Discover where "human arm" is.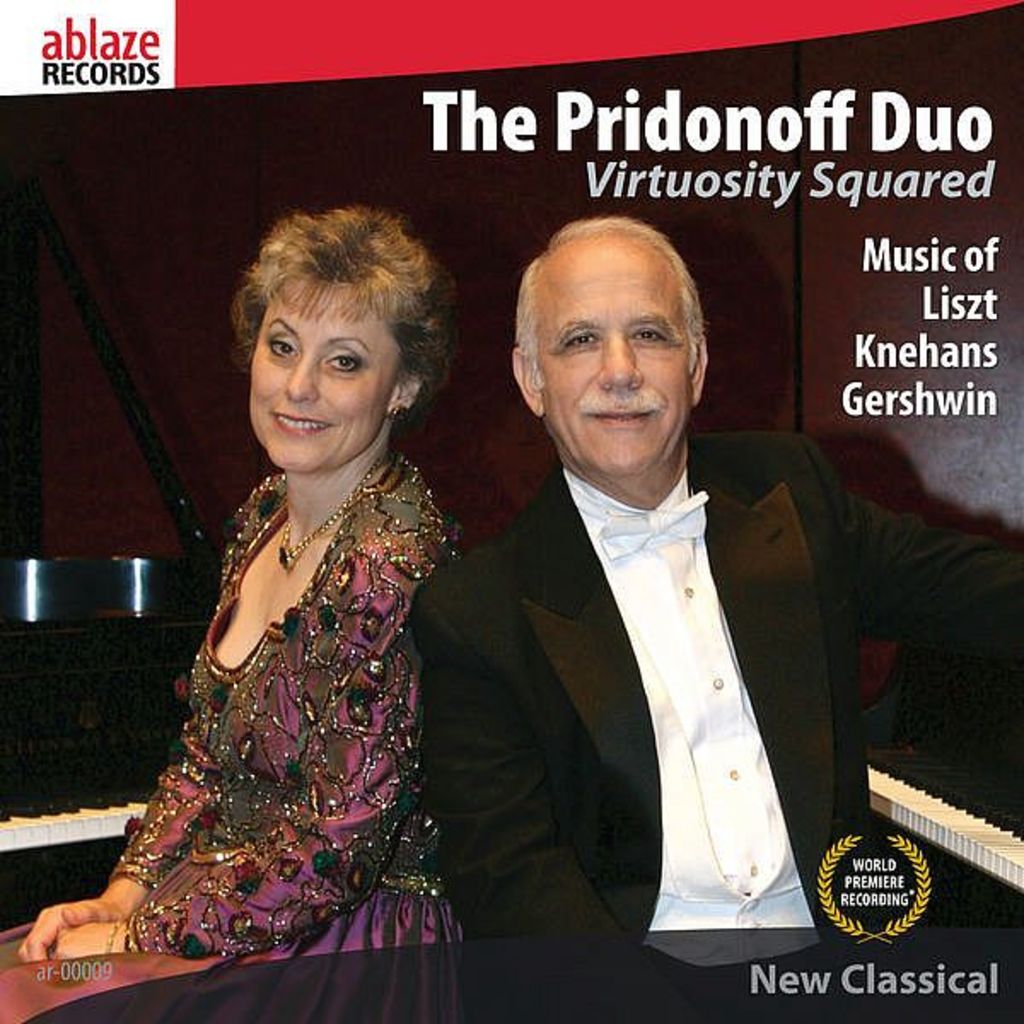
Discovered at box=[432, 541, 638, 942].
